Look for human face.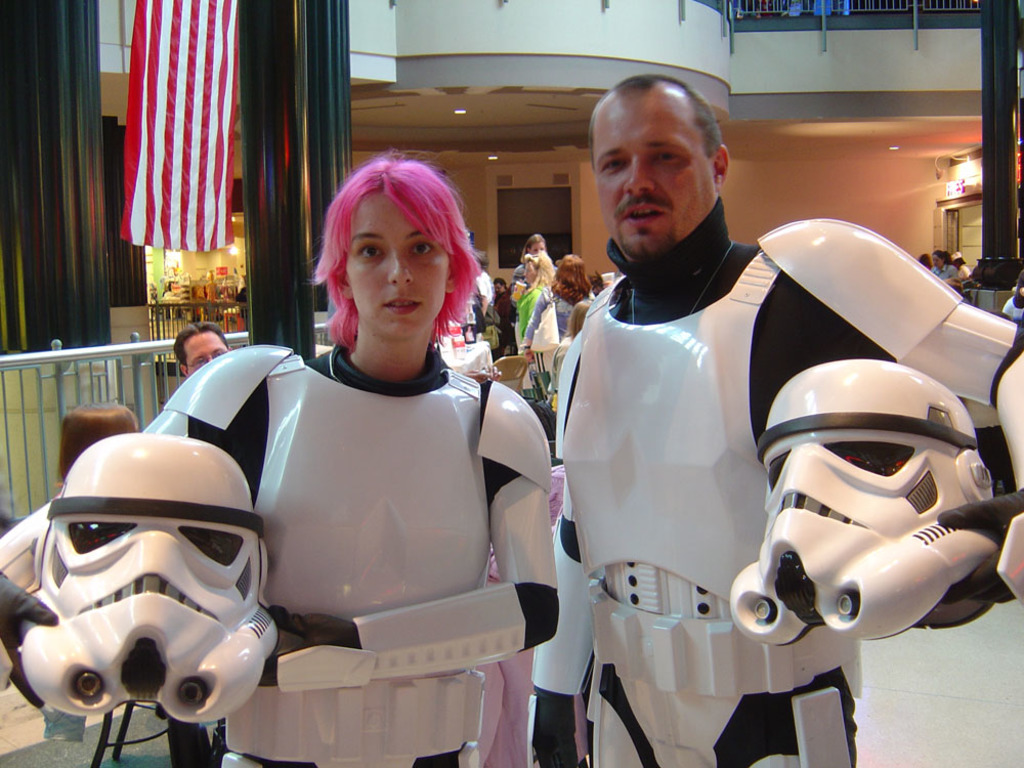
Found: box(492, 281, 509, 297).
